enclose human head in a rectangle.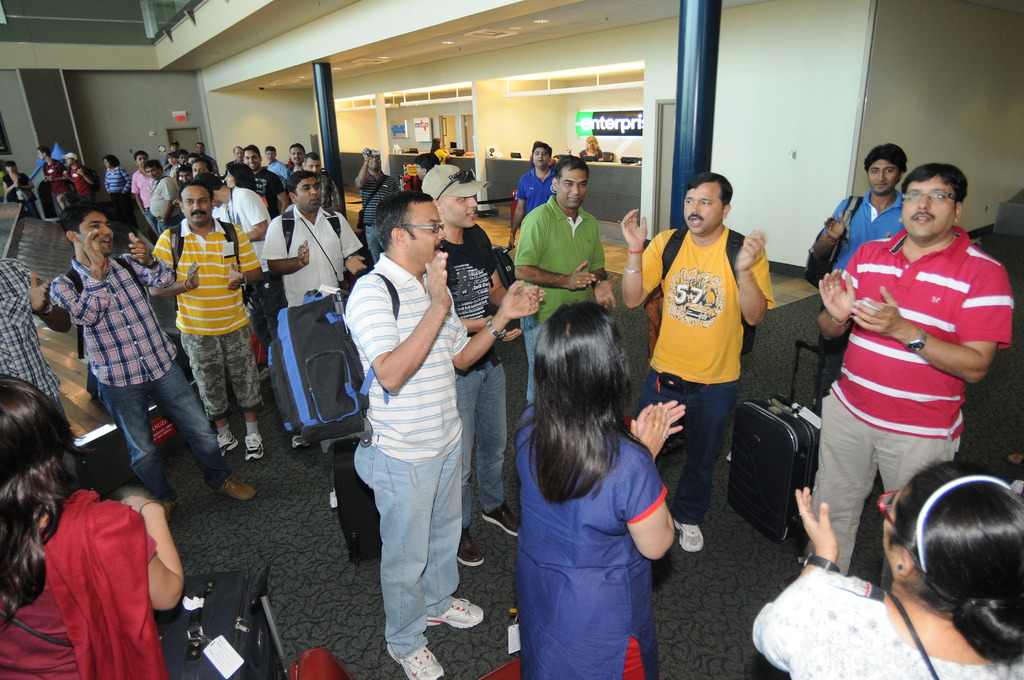
420, 161, 492, 230.
